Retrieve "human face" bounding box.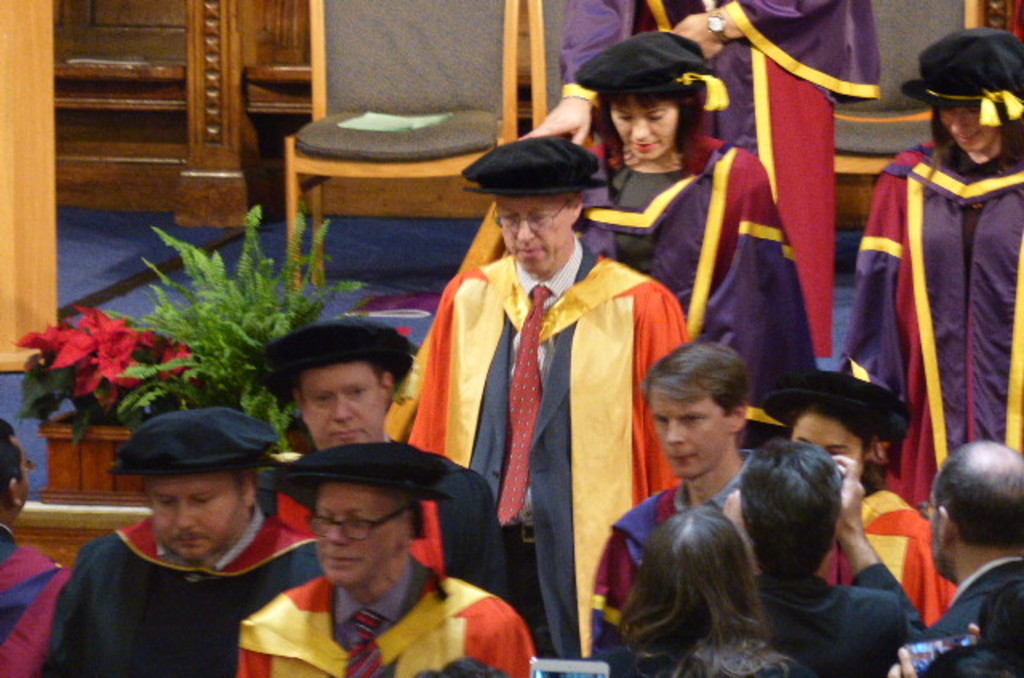
Bounding box: box(498, 193, 574, 277).
